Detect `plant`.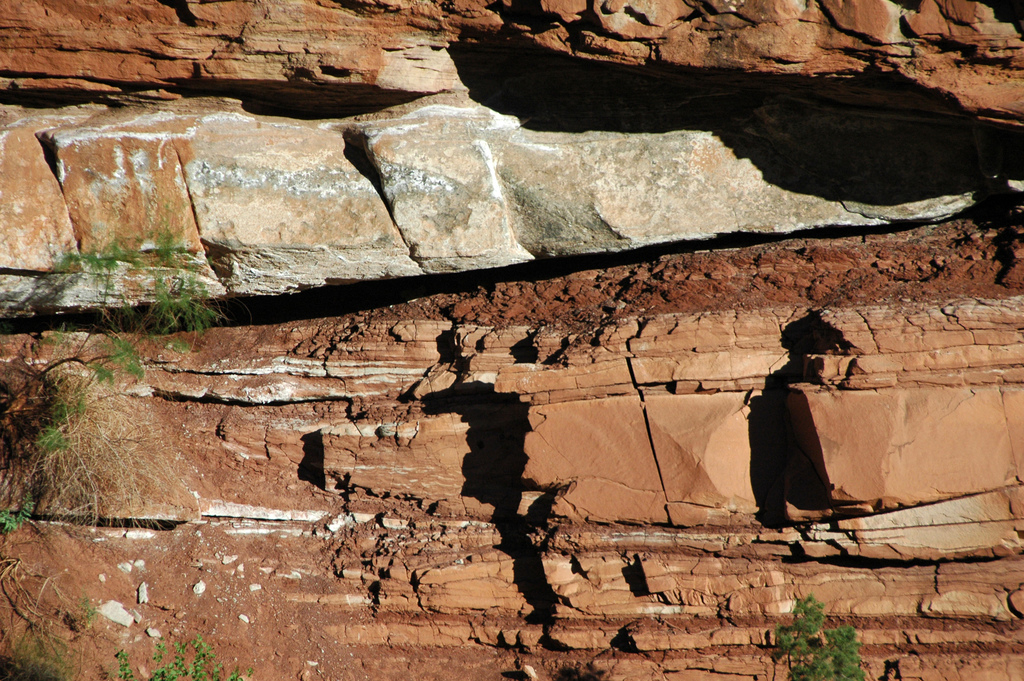
Detected at detection(33, 222, 223, 440).
